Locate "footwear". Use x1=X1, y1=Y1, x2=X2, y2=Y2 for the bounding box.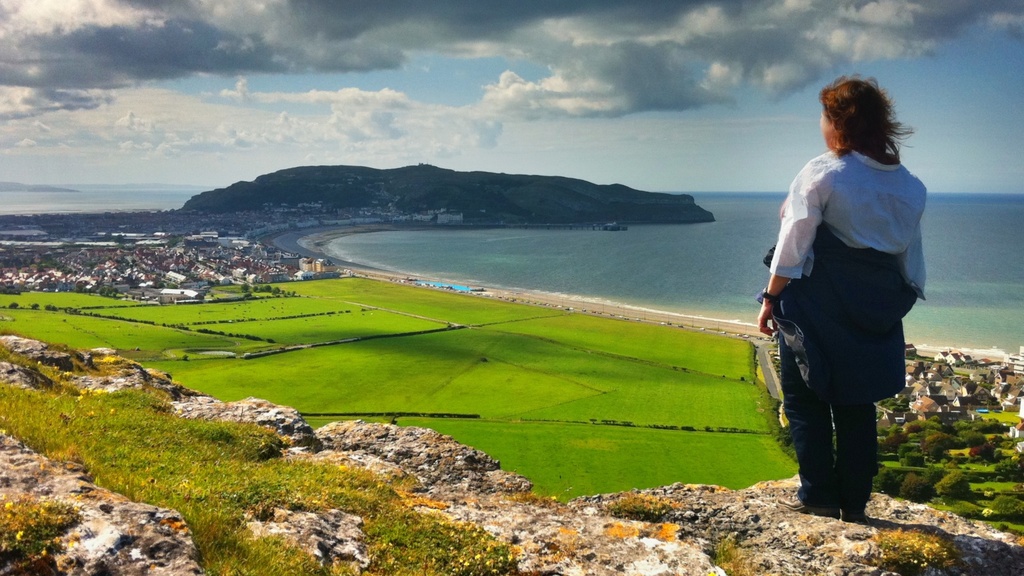
x1=777, y1=491, x2=838, y2=519.
